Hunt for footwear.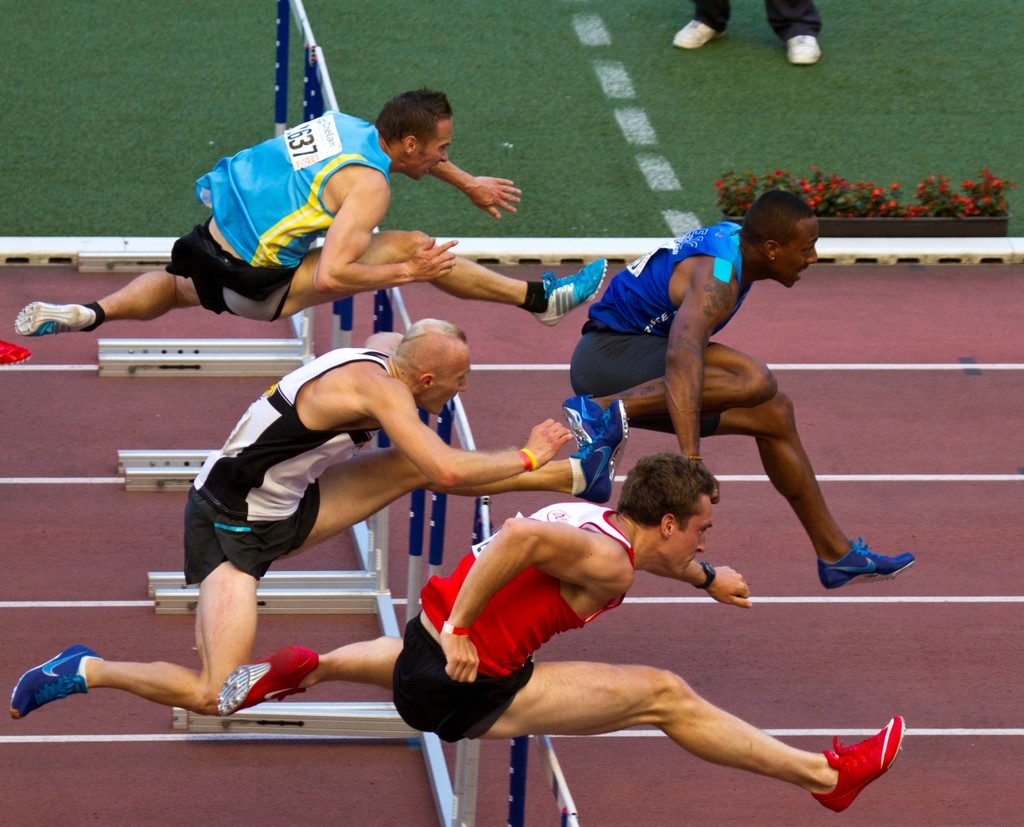
Hunted down at <box>813,716,904,818</box>.
